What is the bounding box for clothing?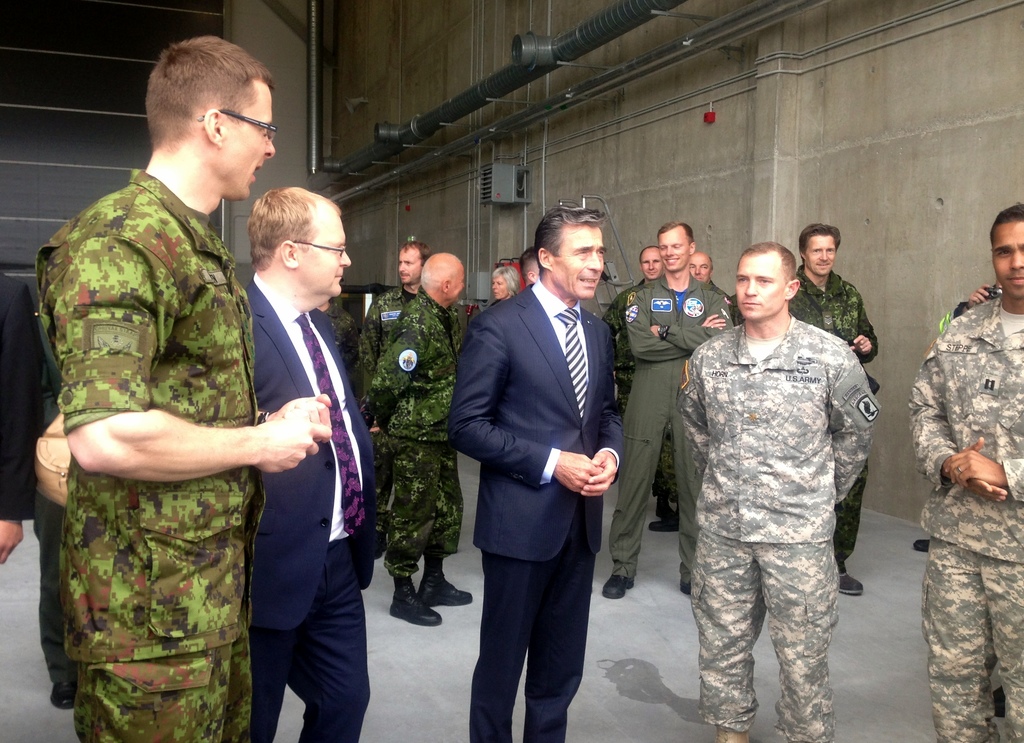
(788,265,881,561).
